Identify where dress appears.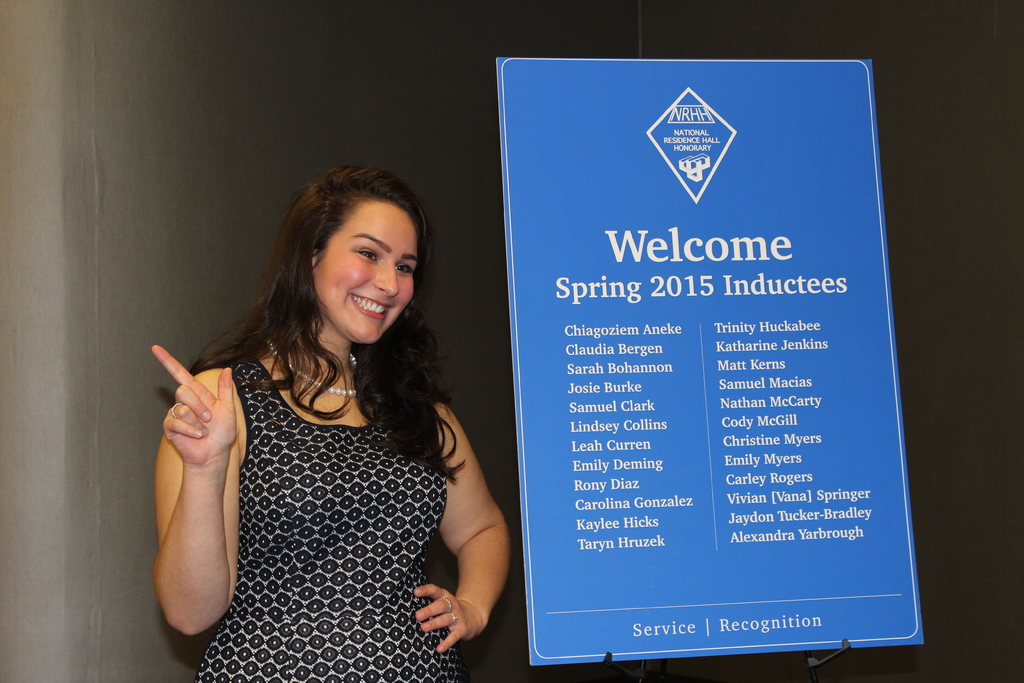
Appears at locate(200, 361, 460, 682).
